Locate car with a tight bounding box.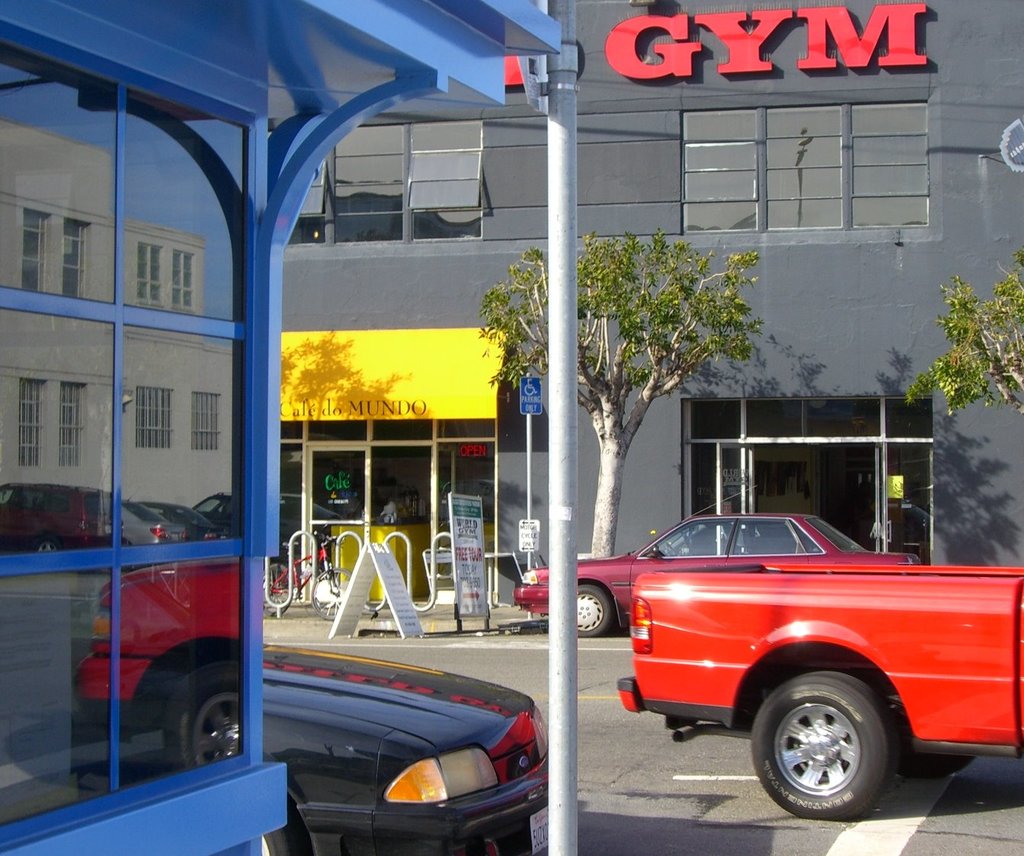
(x1=504, y1=501, x2=917, y2=641).
